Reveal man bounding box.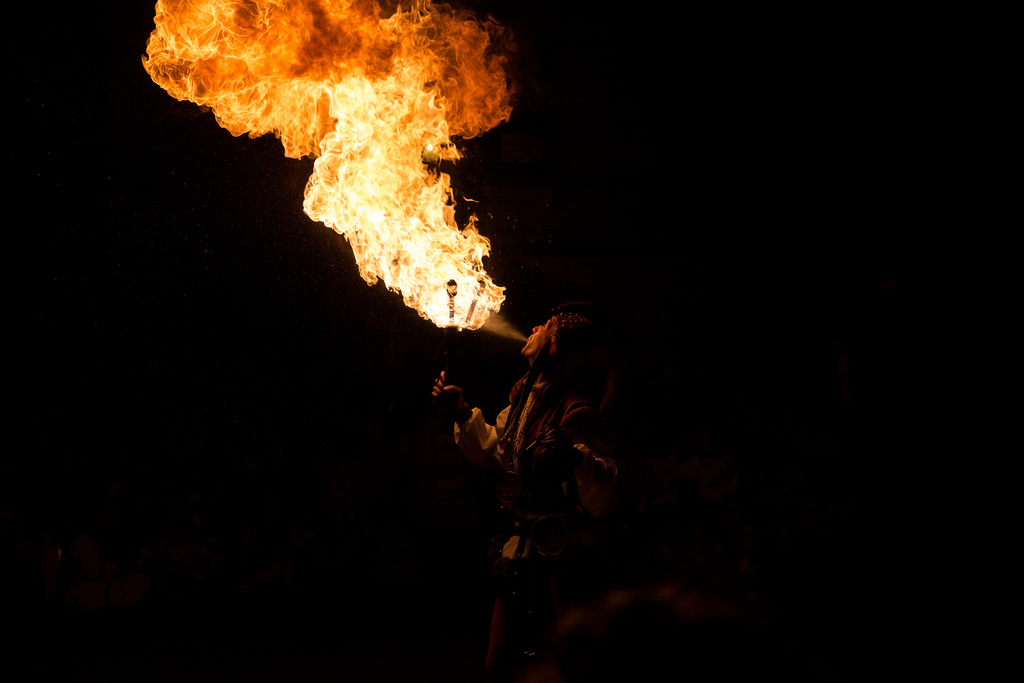
Revealed: pyautogui.locateOnScreen(403, 289, 682, 677).
